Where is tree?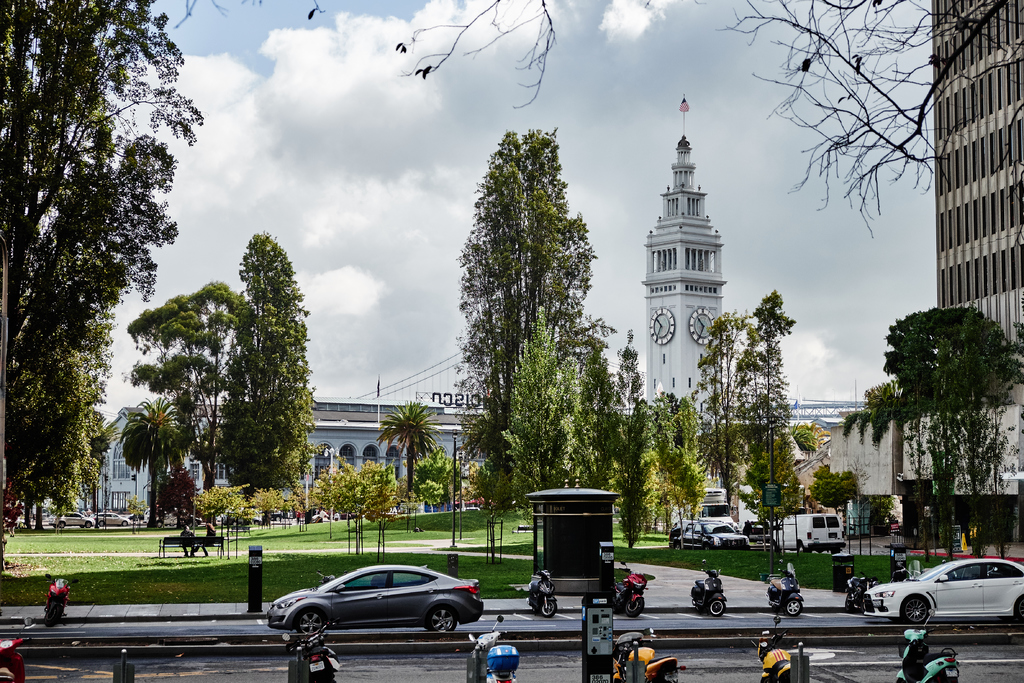
[849, 309, 1023, 554].
